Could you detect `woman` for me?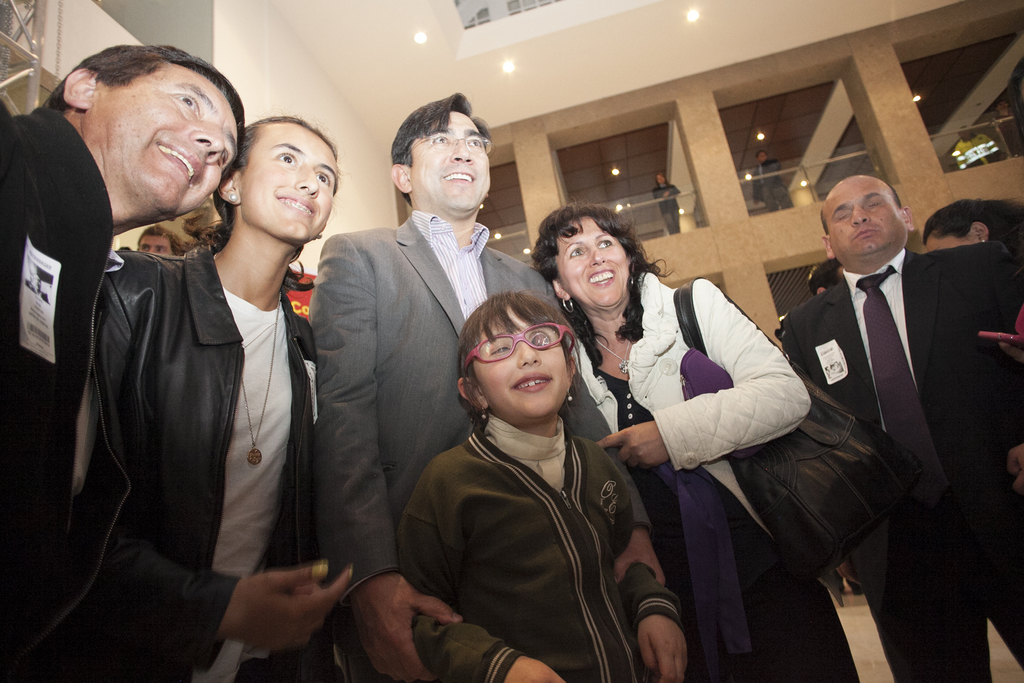
Detection result: (x1=529, y1=207, x2=856, y2=682).
